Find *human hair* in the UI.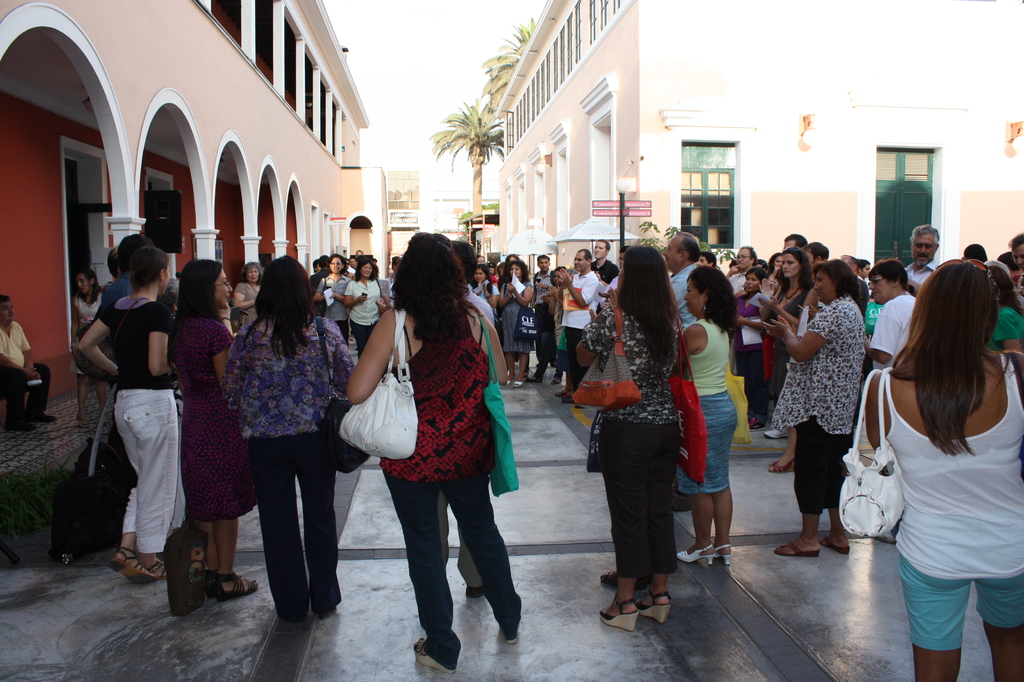
UI element at box(480, 263, 492, 282).
